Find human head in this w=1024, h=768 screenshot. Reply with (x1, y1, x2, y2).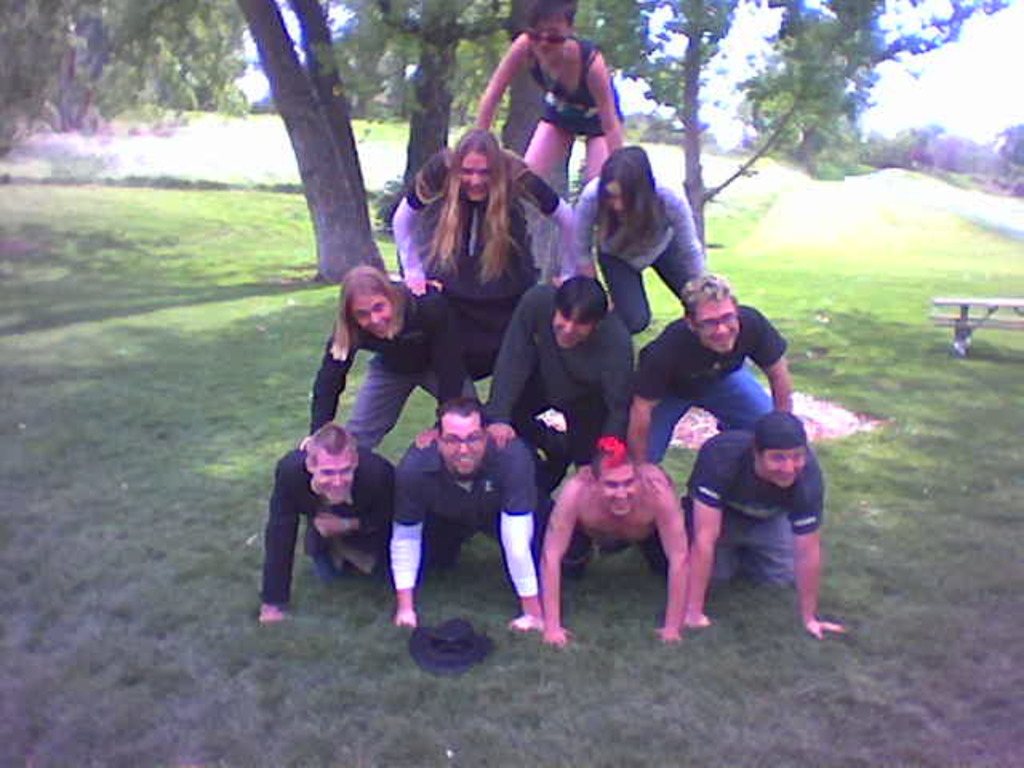
(589, 437, 637, 515).
